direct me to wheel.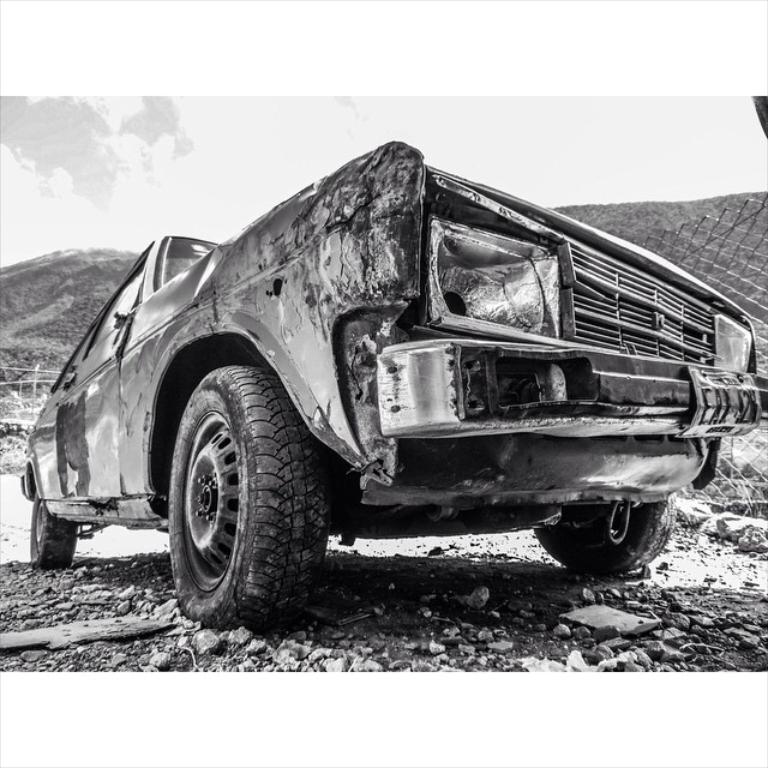
Direction: {"left": 30, "top": 500, "right": 119, "bottom": 568}.
